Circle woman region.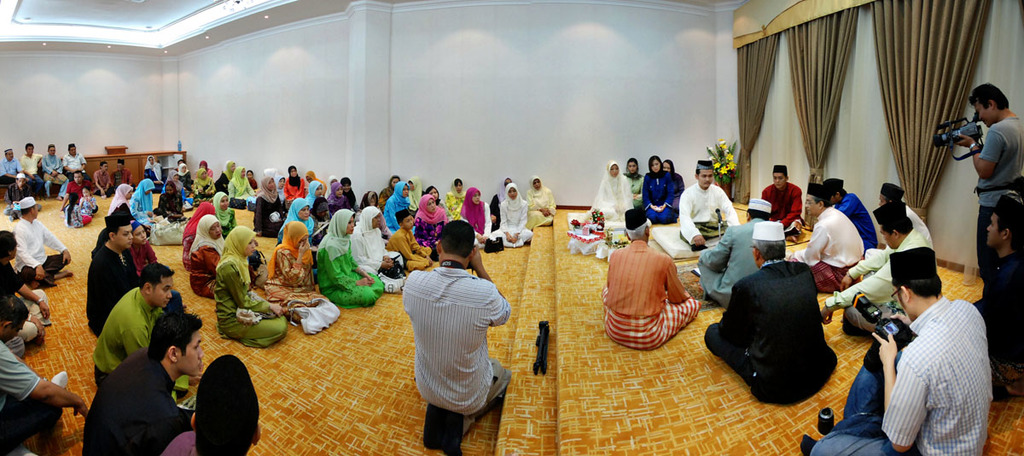
Region: {"x1": 280, "y1": 201, "x2": 317, "y2": 243}.
